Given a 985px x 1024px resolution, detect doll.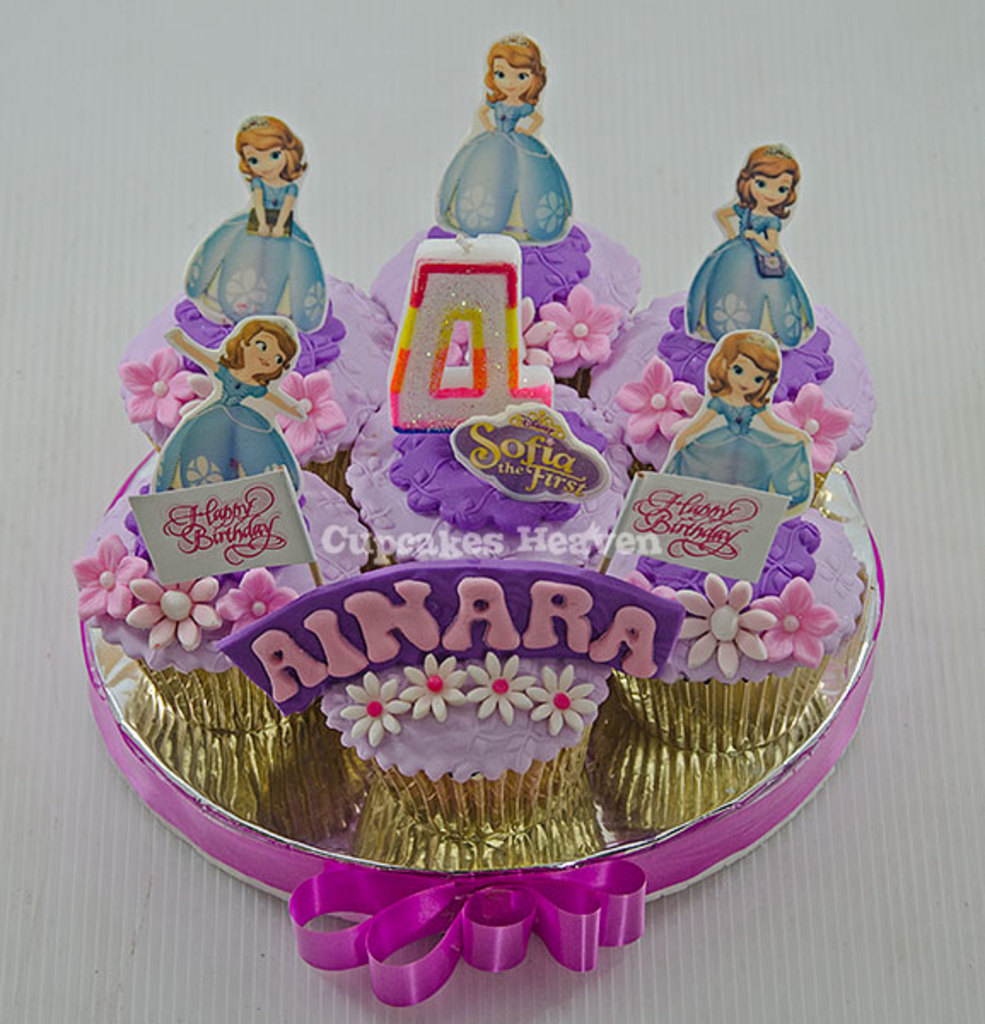
432/31/577/253.
